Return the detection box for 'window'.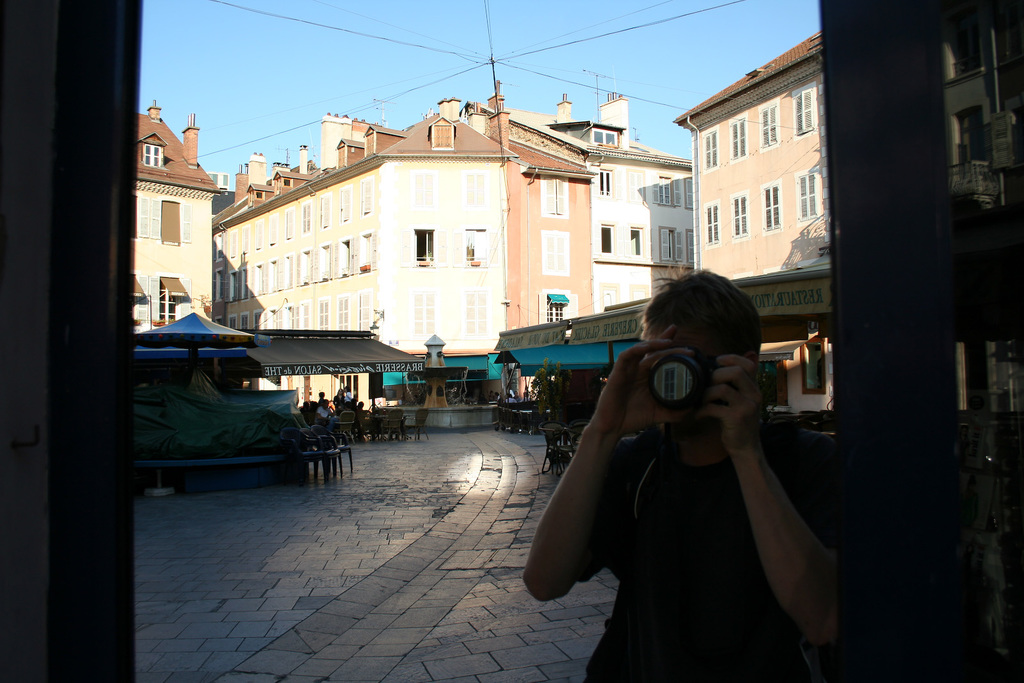
[x1=318, y1=243, x2=334, y2=280].
